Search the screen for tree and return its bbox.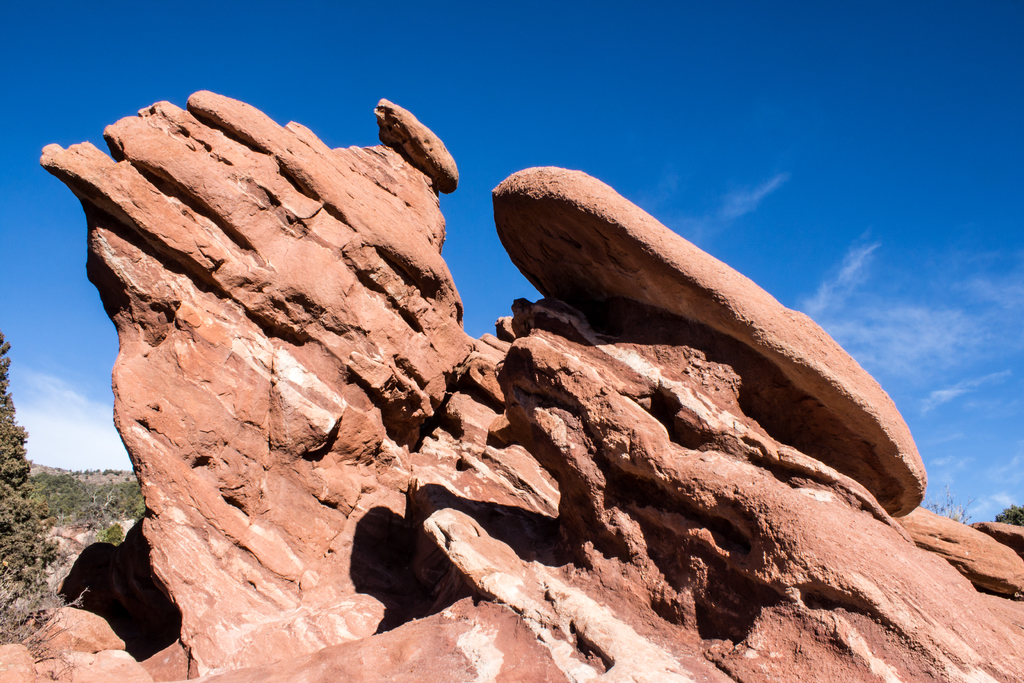
Found: box(922, 481, 985, 534).
